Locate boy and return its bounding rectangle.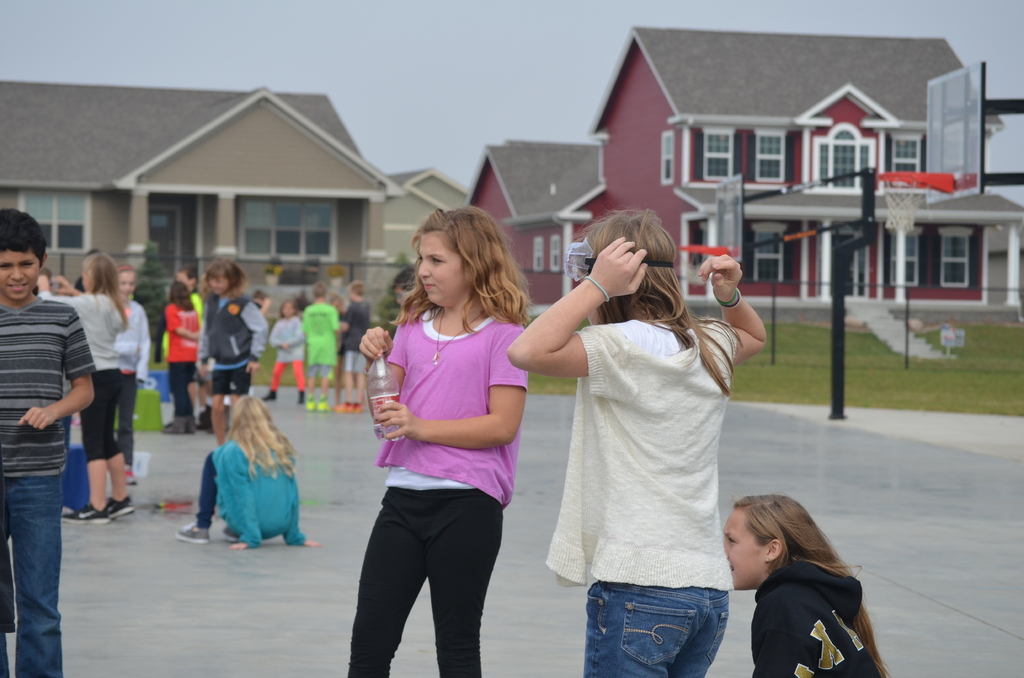
locate(339, 281, 375, 416).
